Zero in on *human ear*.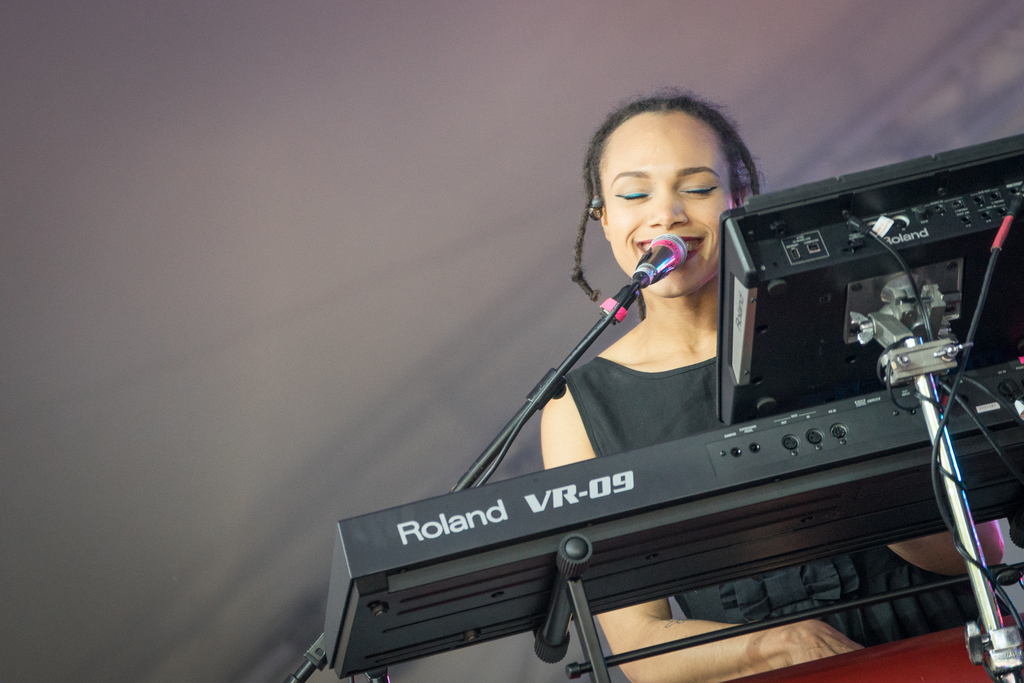
Zeroed in: crop(596, 199, 609, 242).
